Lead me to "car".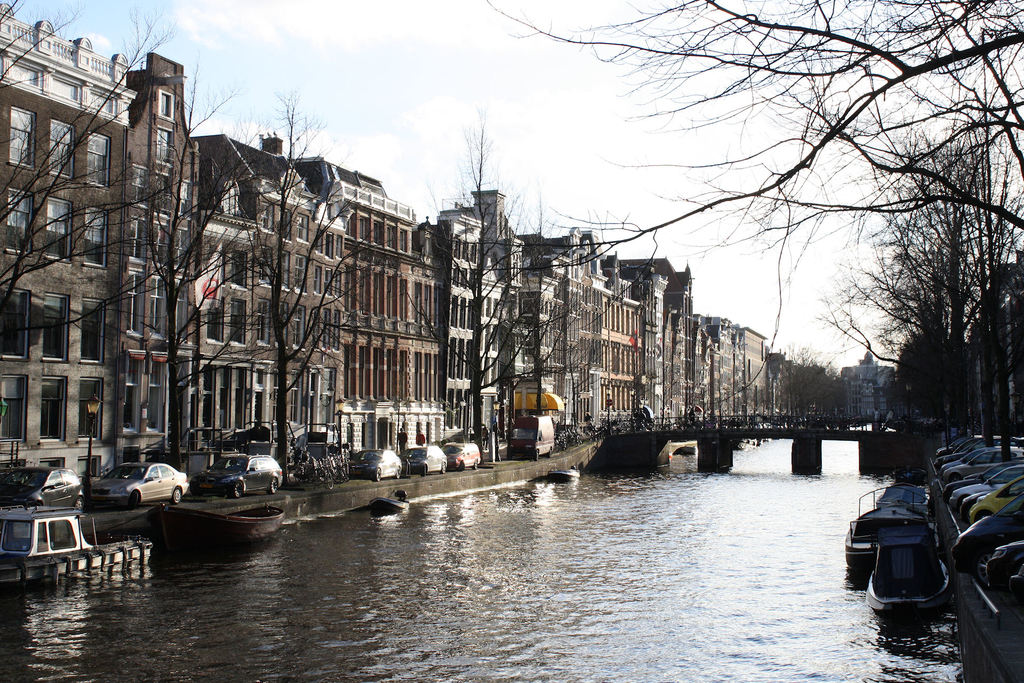
Lead to BBox(89, 461, 189, 509).
